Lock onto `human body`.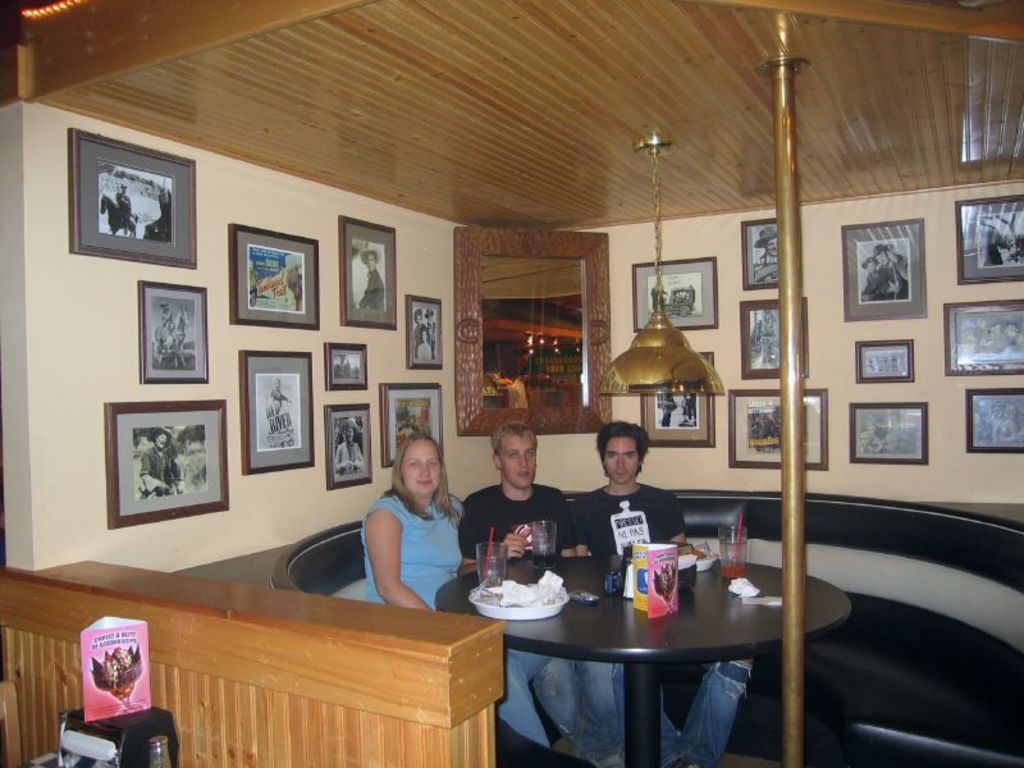
Locked: bbox=[415, 326, 426, 356].
